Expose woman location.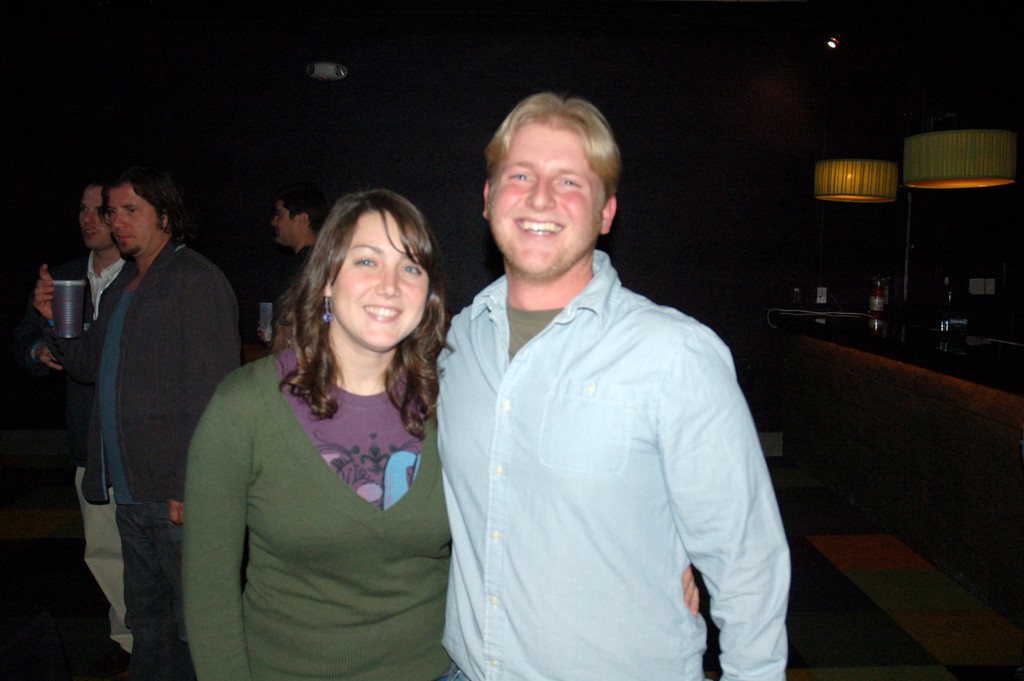
Exposed at select_region(179, 177, 472, 668).
